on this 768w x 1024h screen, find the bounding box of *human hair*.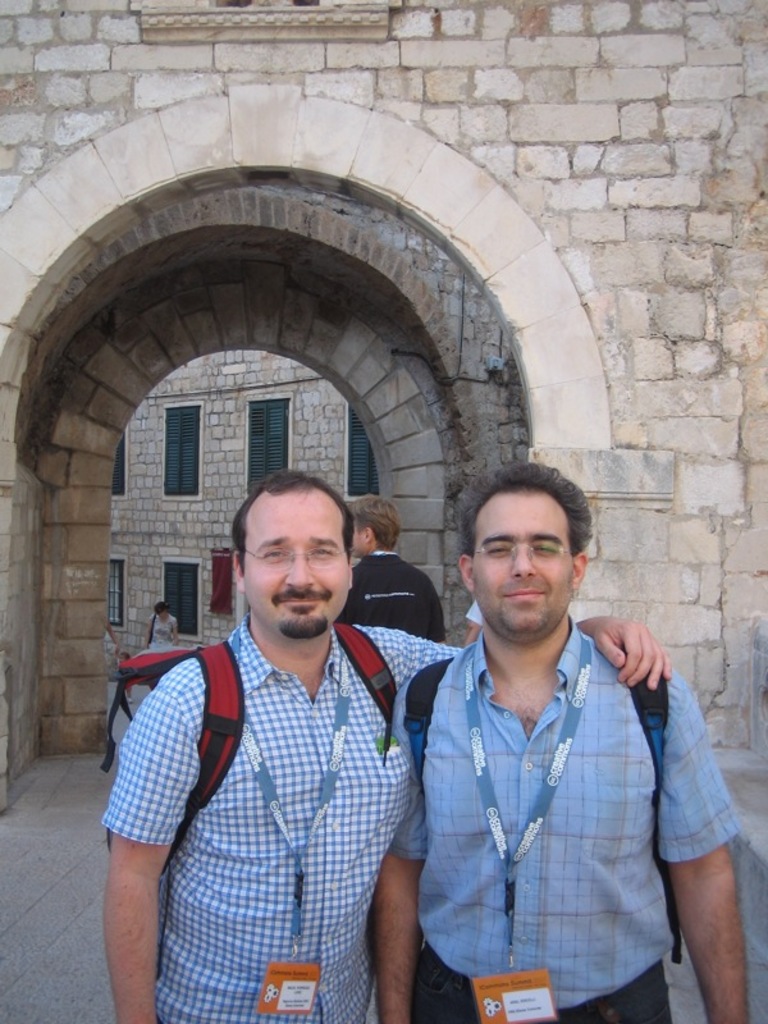
Bounding box: <bbox>154, 602, 166, 612</bbox>.
